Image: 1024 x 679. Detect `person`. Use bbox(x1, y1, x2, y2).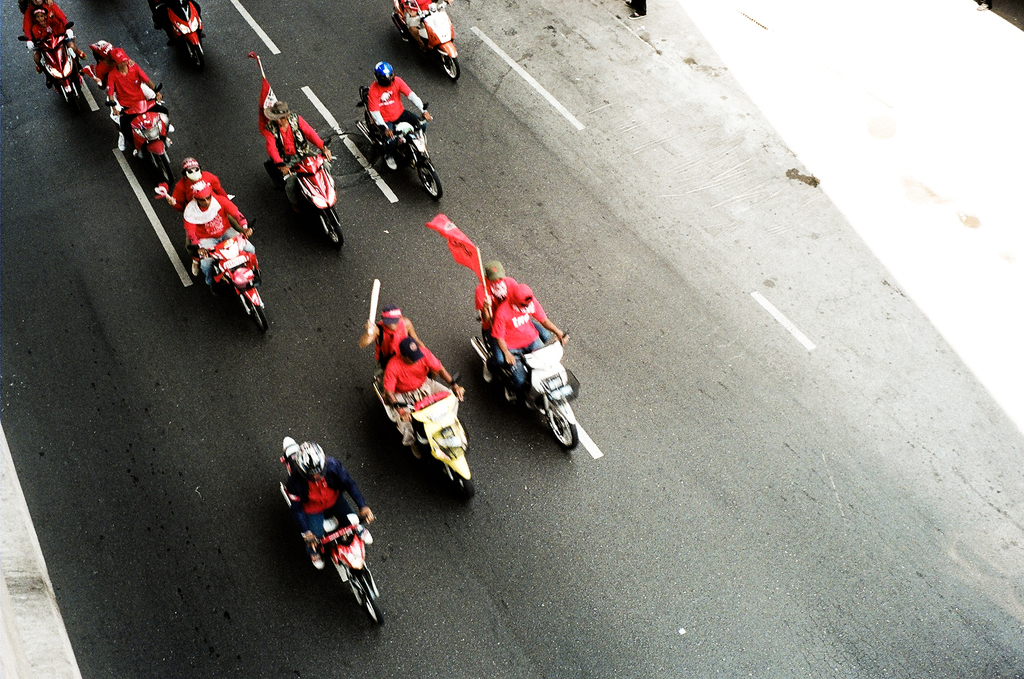
bbox(180, 177, 247, 292).
